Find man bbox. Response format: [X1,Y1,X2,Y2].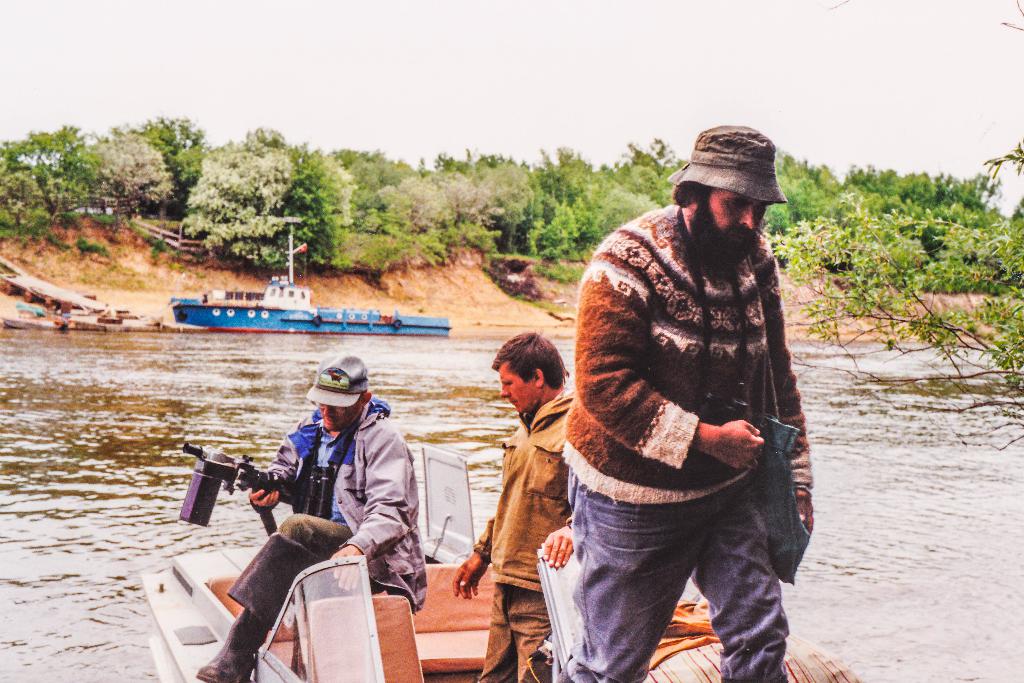
[196,351,428,682].
